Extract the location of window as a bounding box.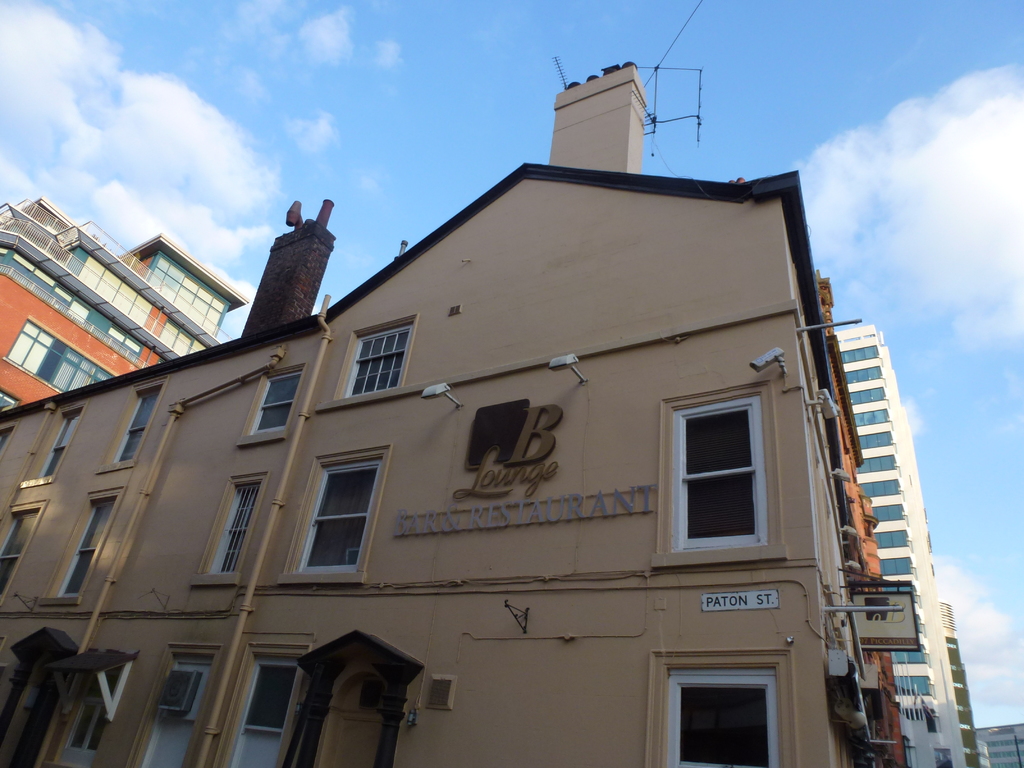
(872, 506, 904, 524).
